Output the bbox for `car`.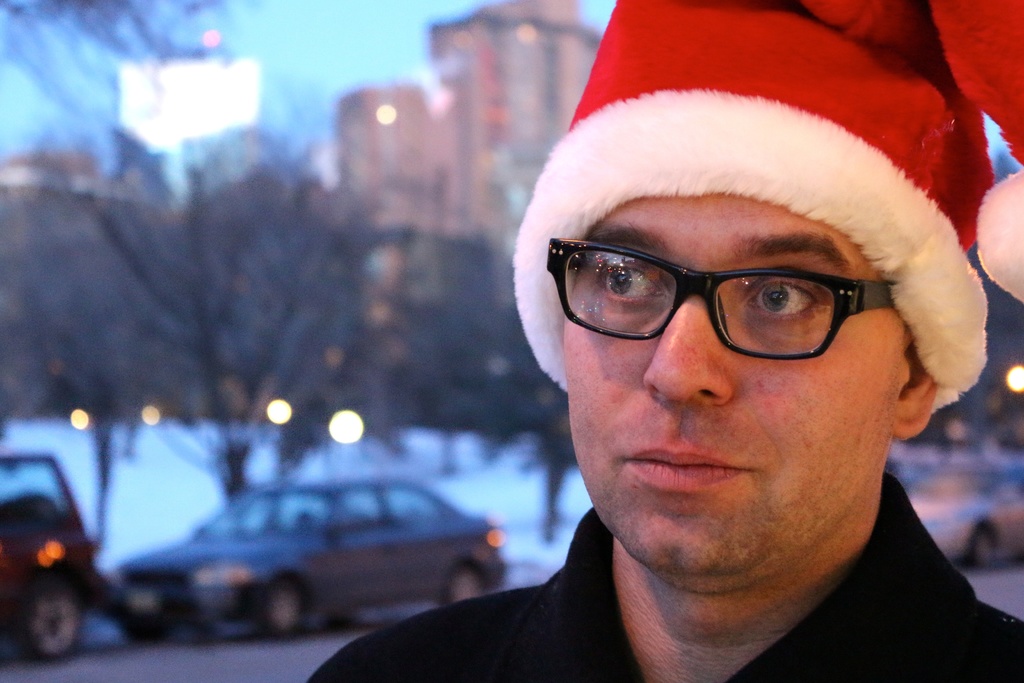
[x1=118, y1=473, x2=507, y2=645].
